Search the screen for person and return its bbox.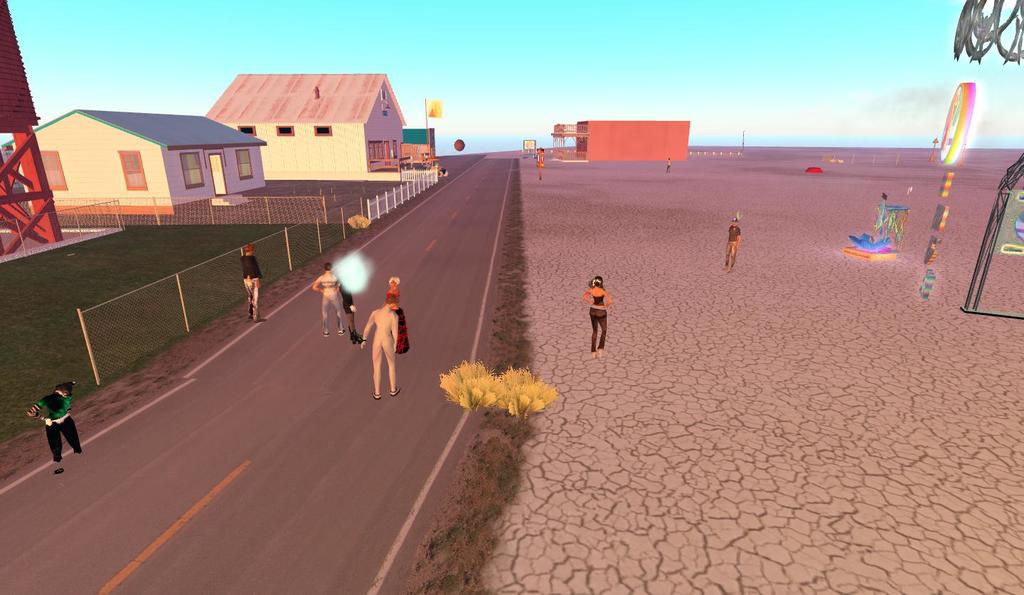
Found: pyautogui.locateOnScreen(723, 220, 743, 269).
